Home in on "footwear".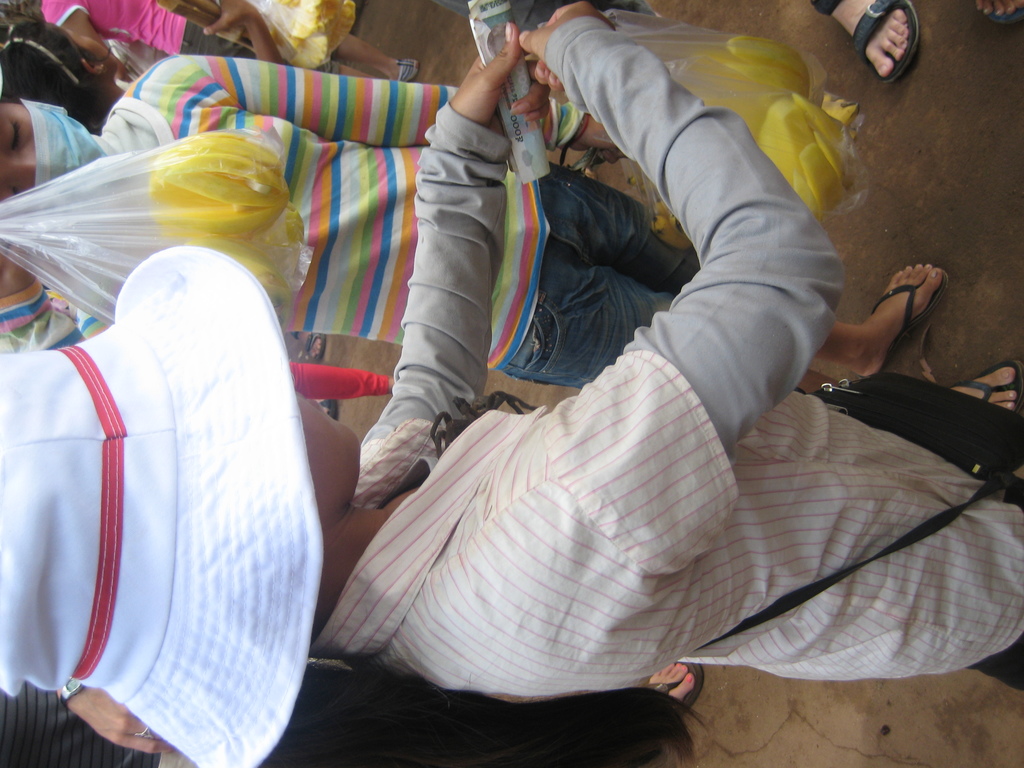
Homed in at select_region(971, 1, 1023, 24).
